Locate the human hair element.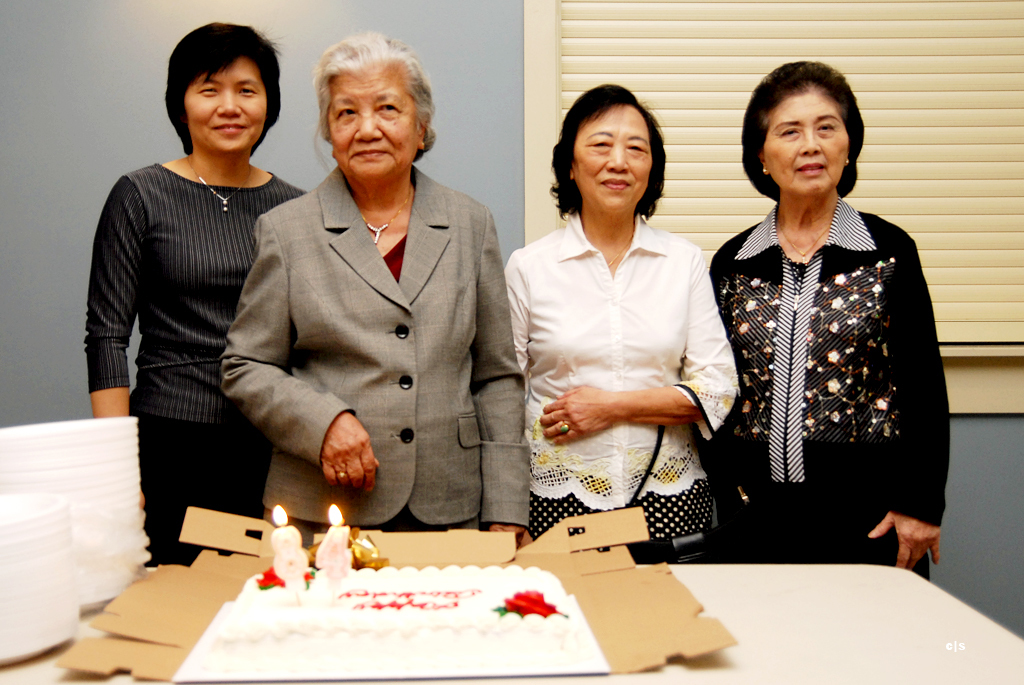
Element bbox: {"x1": 162, "y1": 20, "x2": 280, "y2": 156}.
